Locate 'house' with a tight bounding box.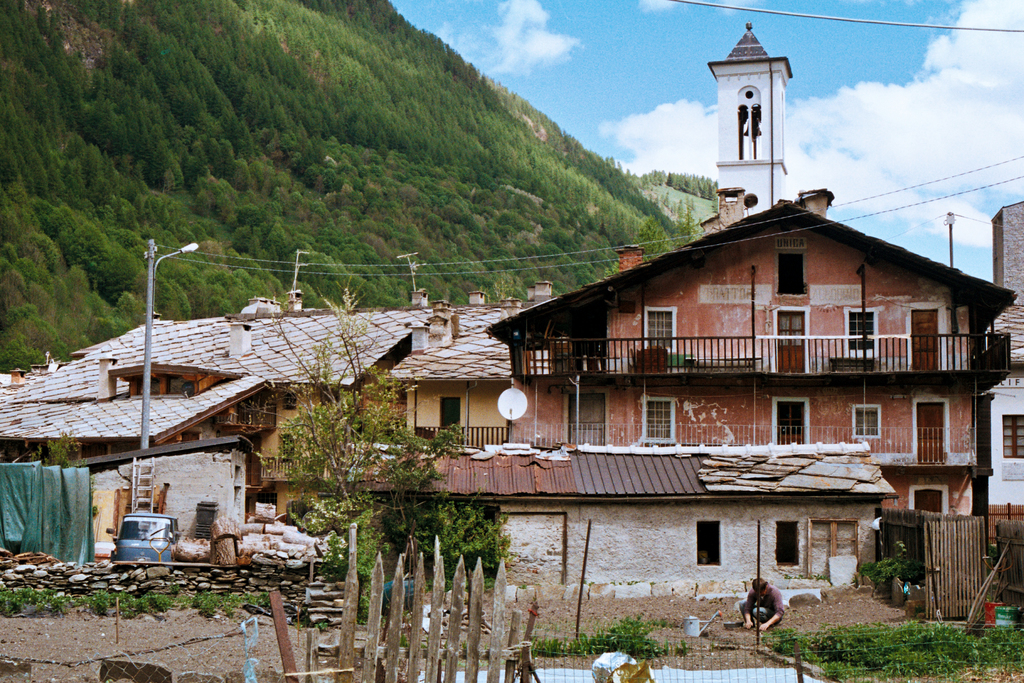
<region>424, 295, 524, 508</region>.
